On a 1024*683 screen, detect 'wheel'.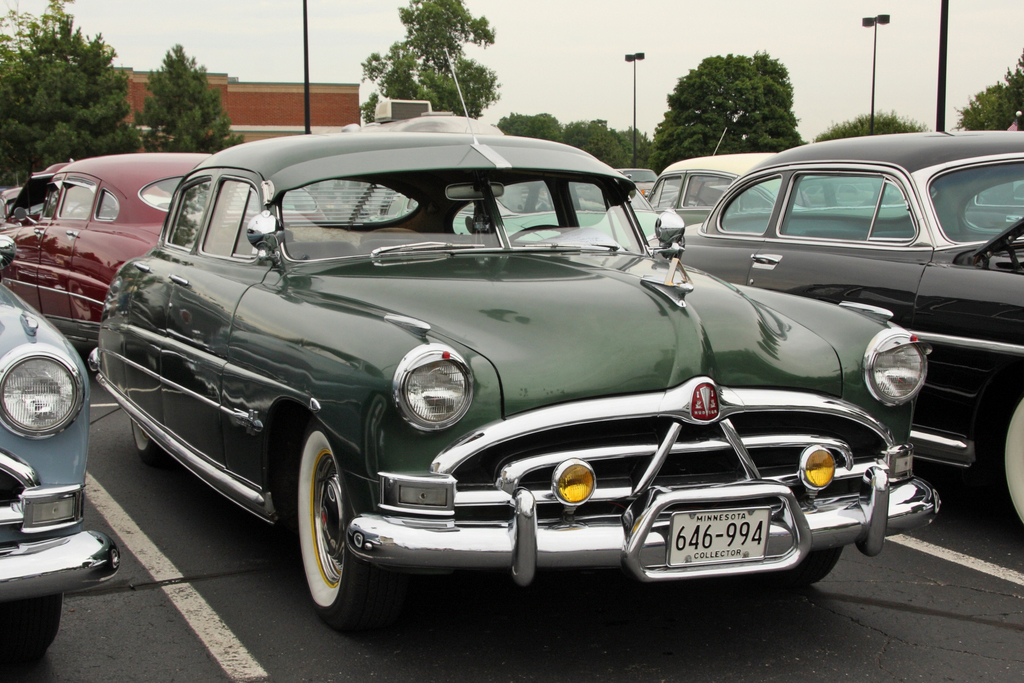
x1=980 y1=373 x2=1023 y2=550.
